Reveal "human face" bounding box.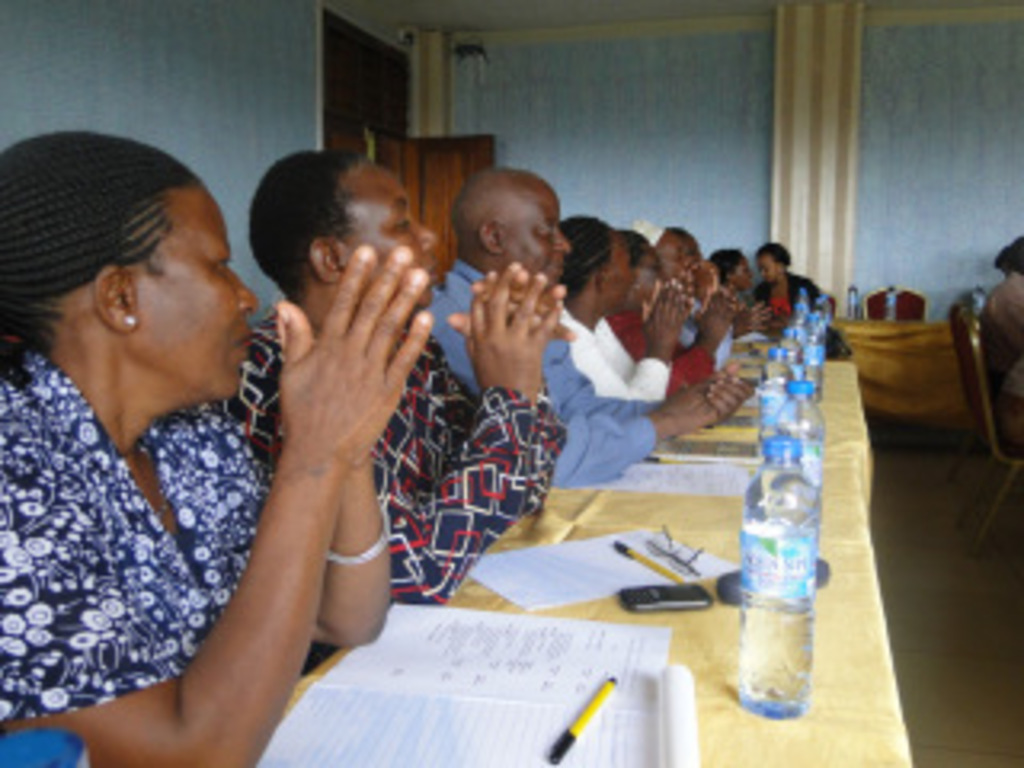
Revealed: <bbox>730, 253, 752, 285</bbox>.
